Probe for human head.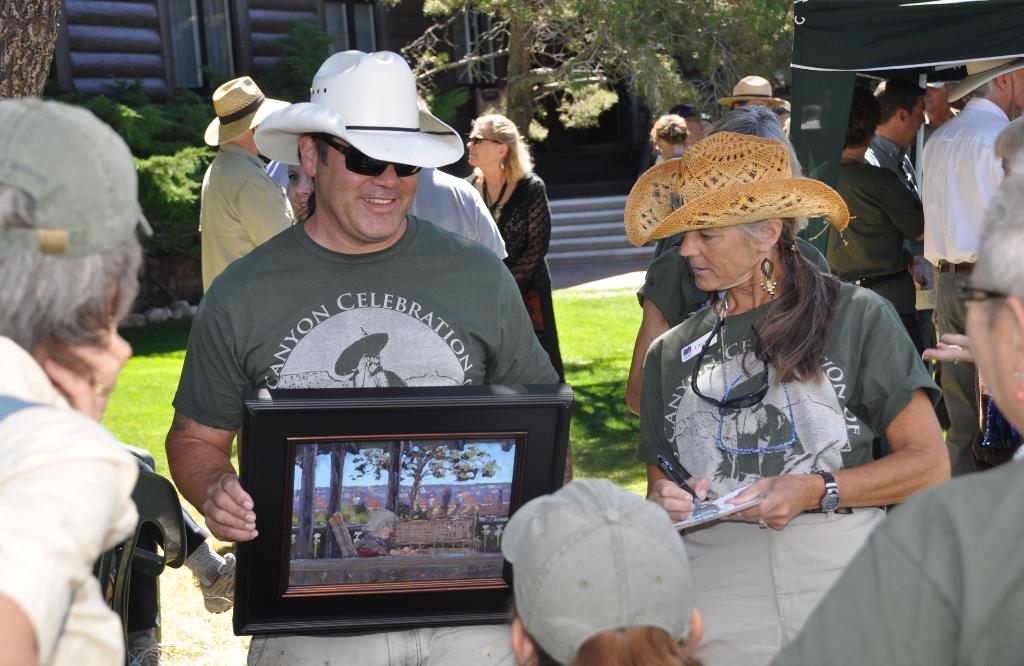
Probe result: <region>211, 78, 271, 149</region>.
